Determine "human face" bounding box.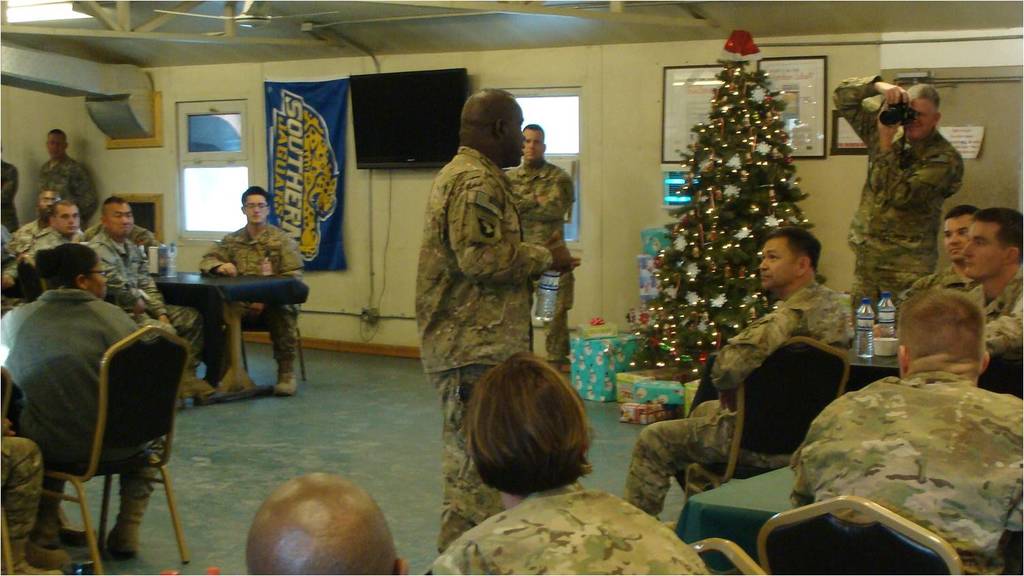
Determined: bbox=(524, 127, 543, 162).
